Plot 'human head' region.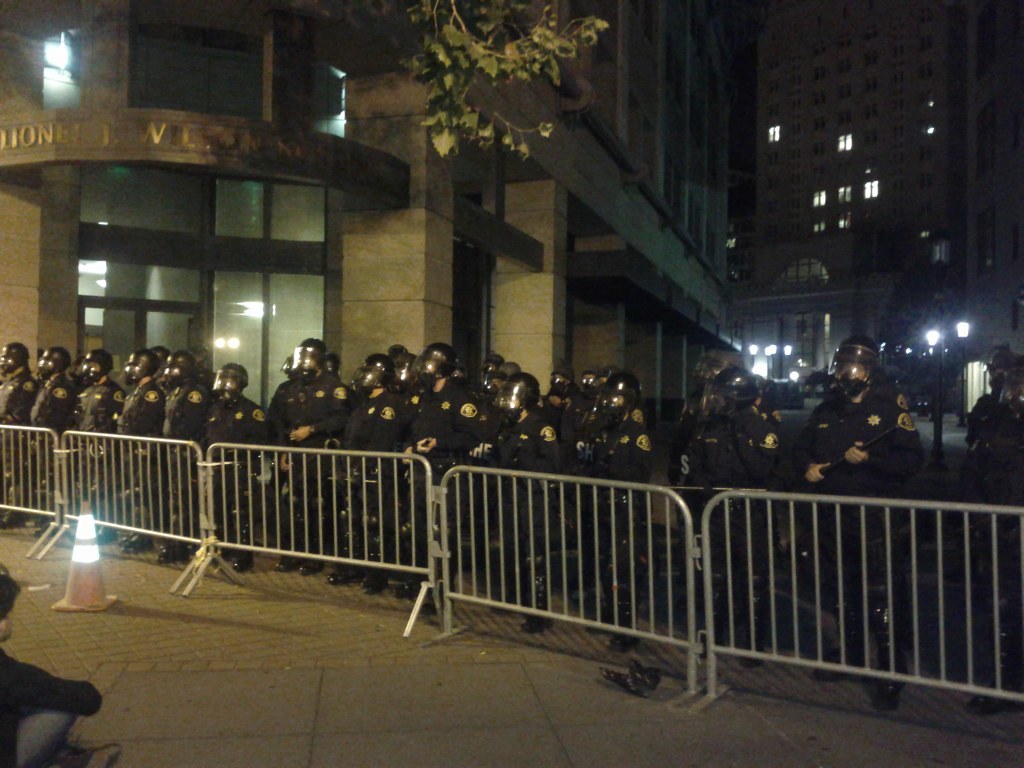
Plotted at region(479, 357, 499, 392).
